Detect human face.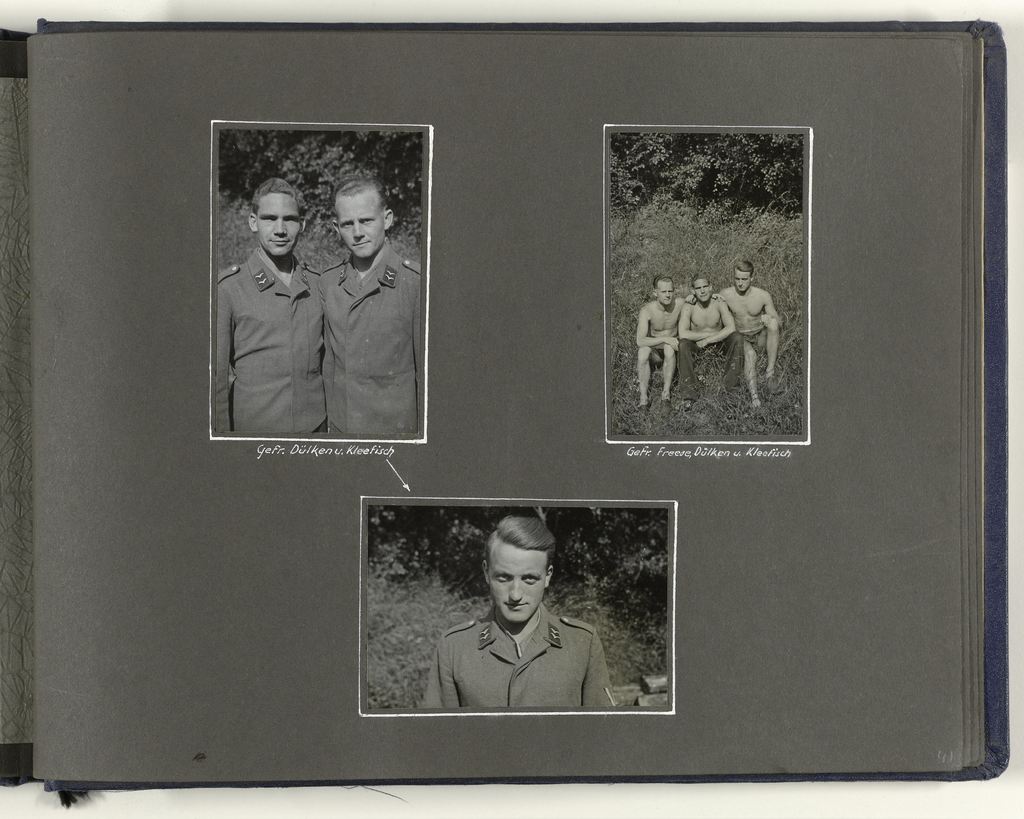
Detected at Rect(257, 194, 302, 257).
